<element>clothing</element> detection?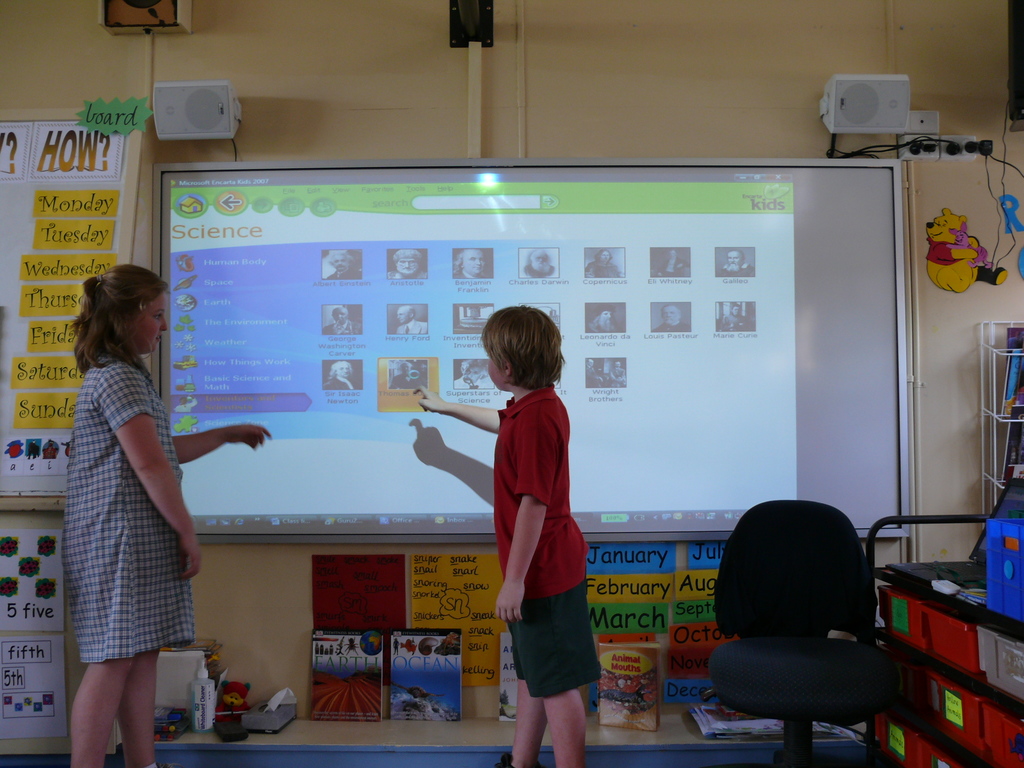
[left=452, top=264, right=491, bottom=284]
